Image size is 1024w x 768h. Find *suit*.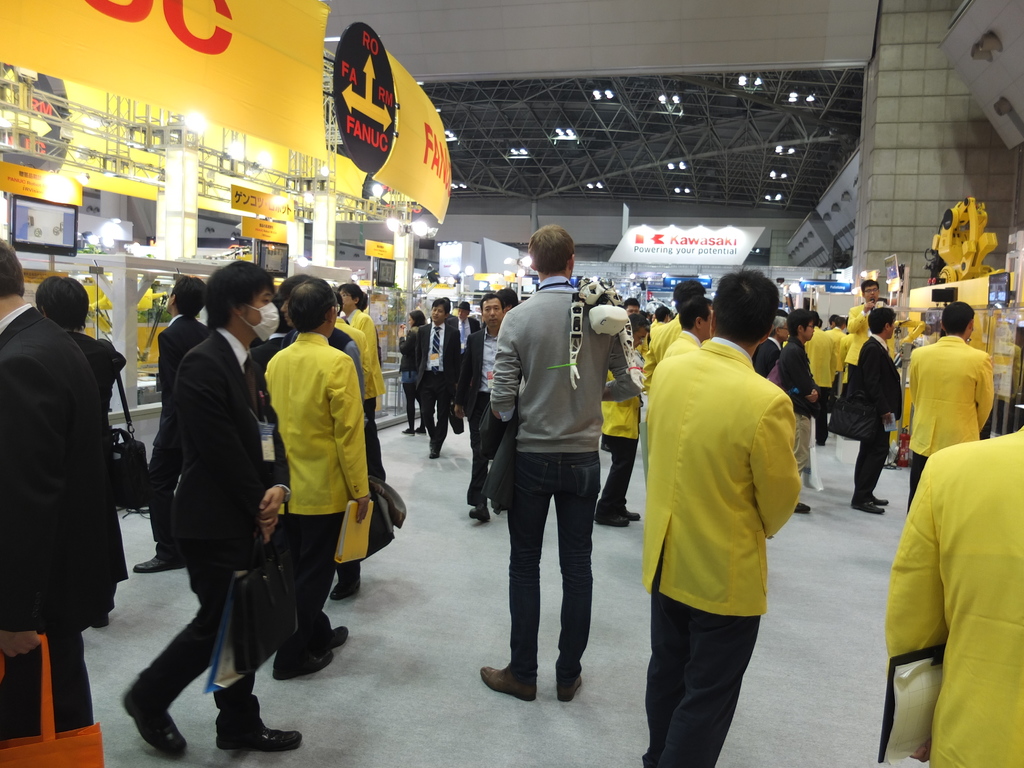
<bbox>66, 329, 117, 616</bbox>.
